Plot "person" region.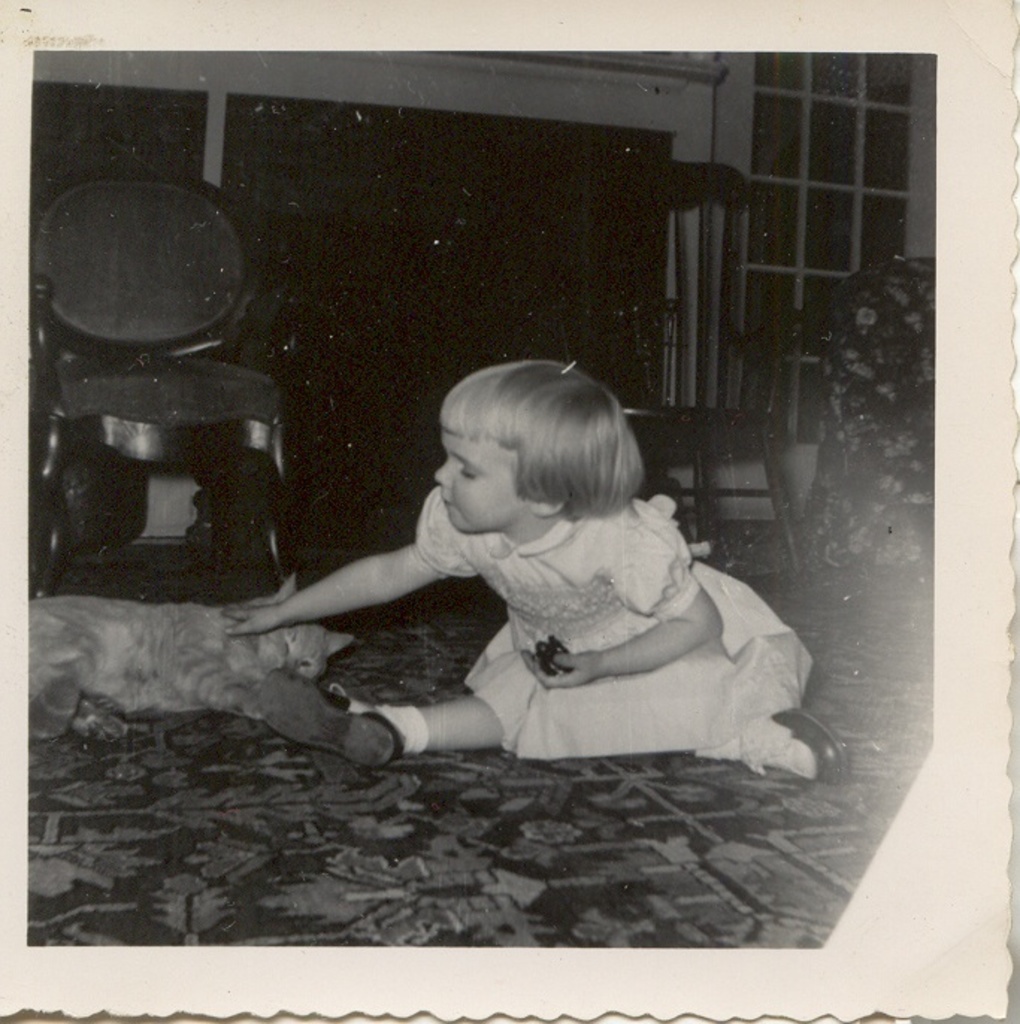
Plotted at locate(214, 357, 826, 758).
